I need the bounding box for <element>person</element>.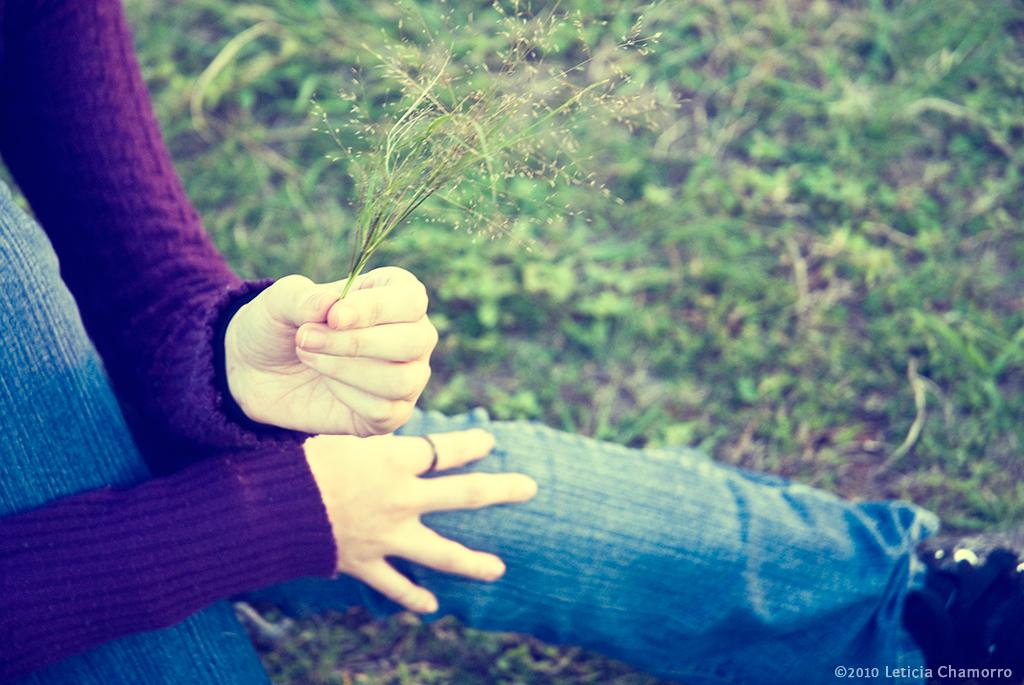
Here it is: [0,0,1023,684].
